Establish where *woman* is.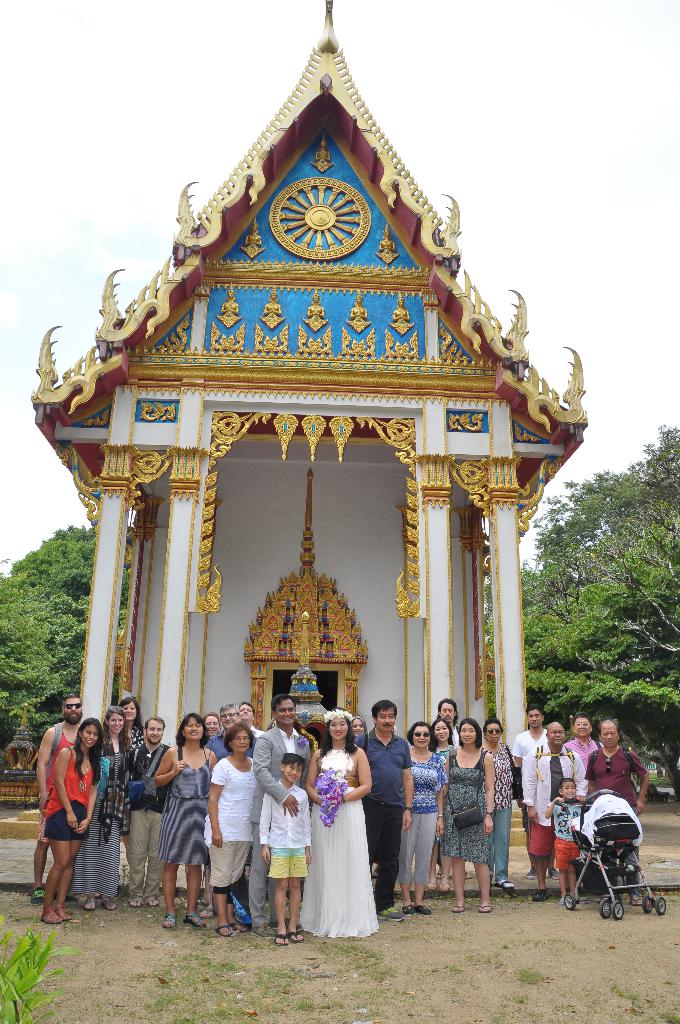
Established at {"x1": 427, "y1": 718, "x2": 453, "y2": 889}.
